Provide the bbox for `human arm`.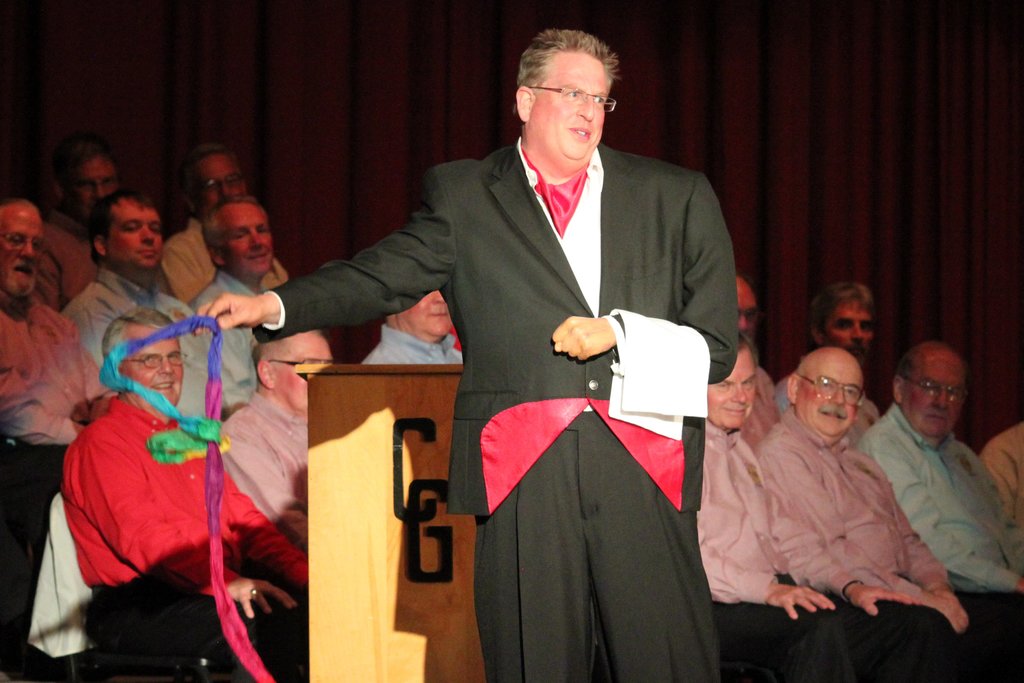
BBox(157, 233, 210, 299).
